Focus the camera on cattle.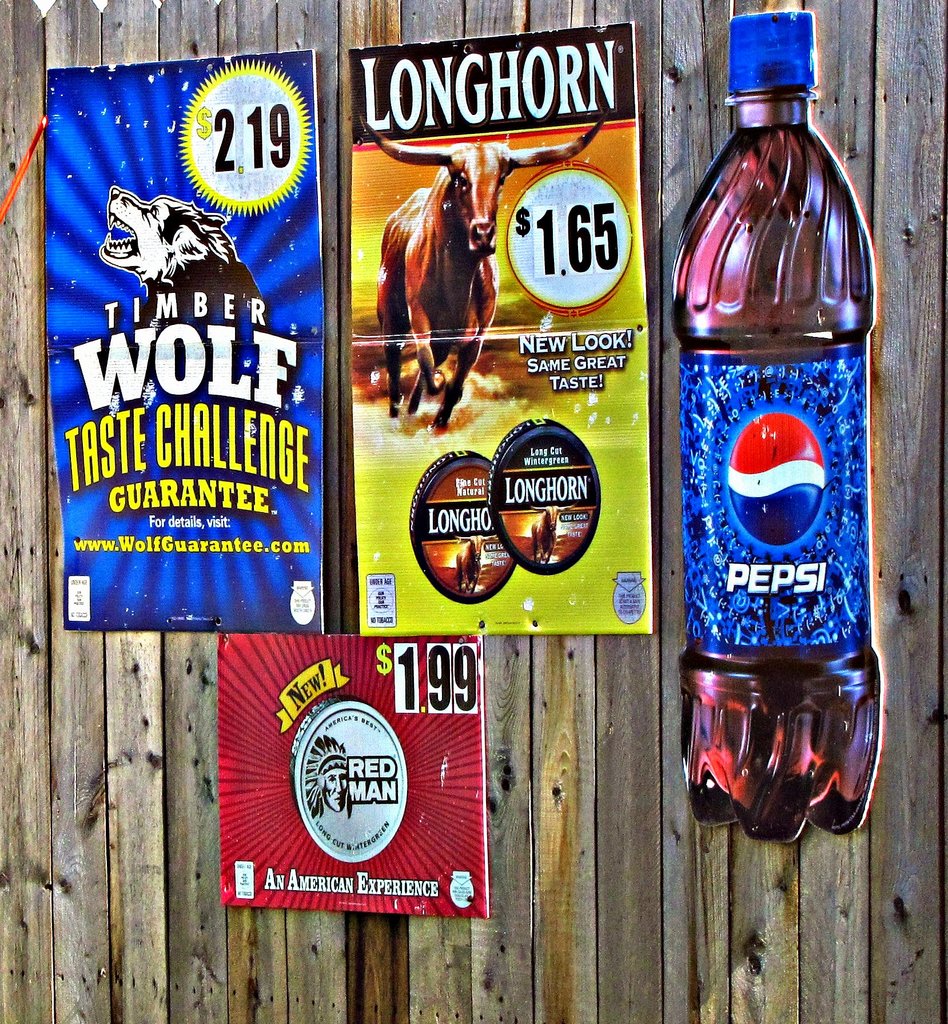
Focus region: {"left": 452, "top": 533, "right": 494, "bottom": 593}.
